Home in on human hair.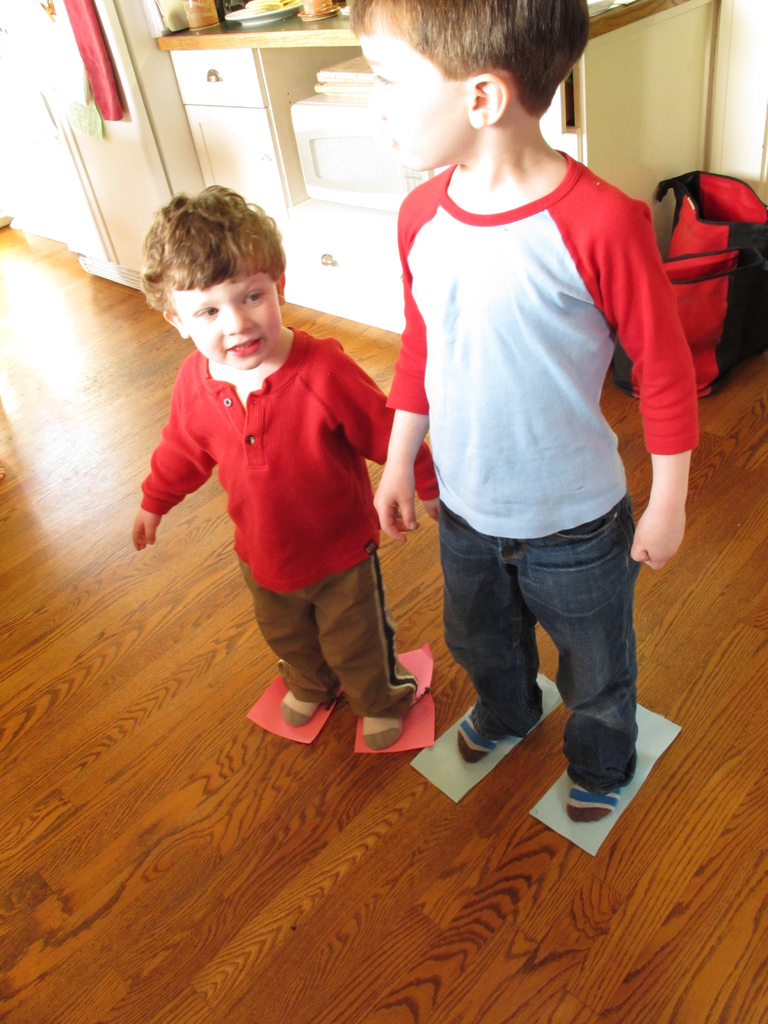
Homed in at <box>141,182,284,321</box>.
